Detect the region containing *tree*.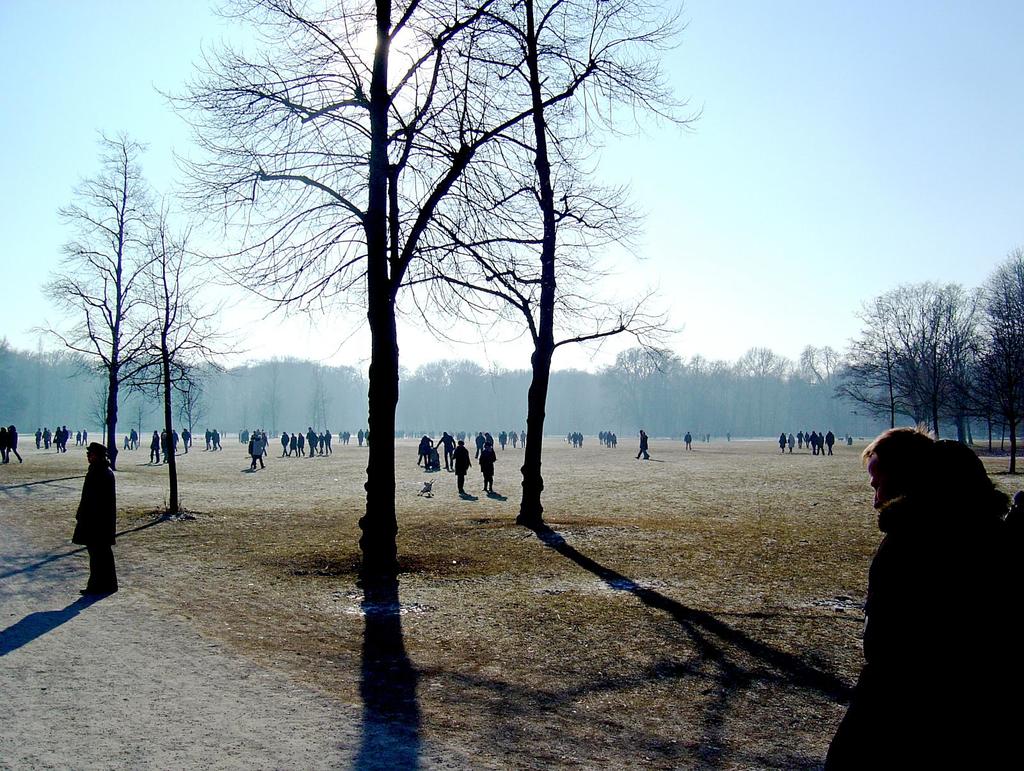
{"x1": 138, "y1": 1, "x2": 703, "y2": 622}.
